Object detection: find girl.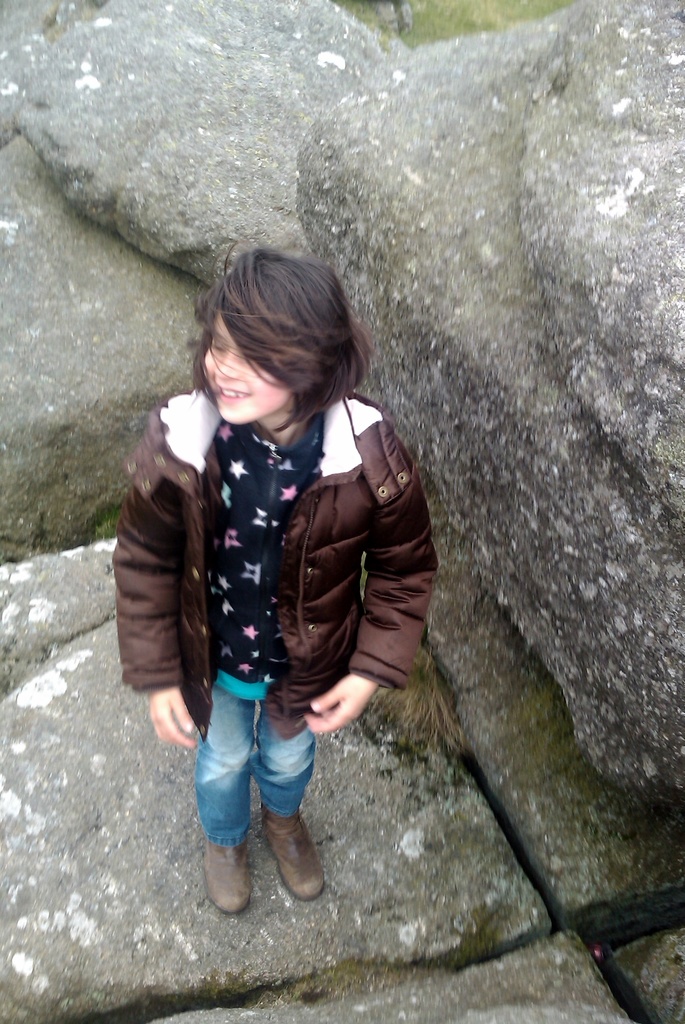
<box>115,245,440,917</box>.
